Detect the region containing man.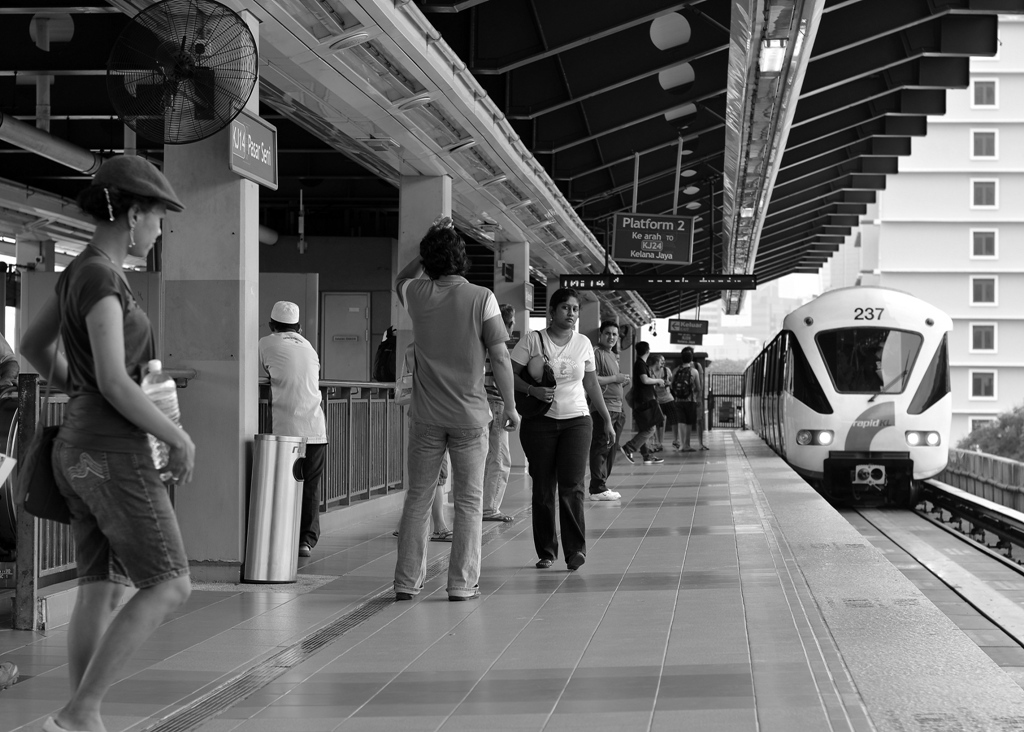
<box>588,319,637,507</box>.
